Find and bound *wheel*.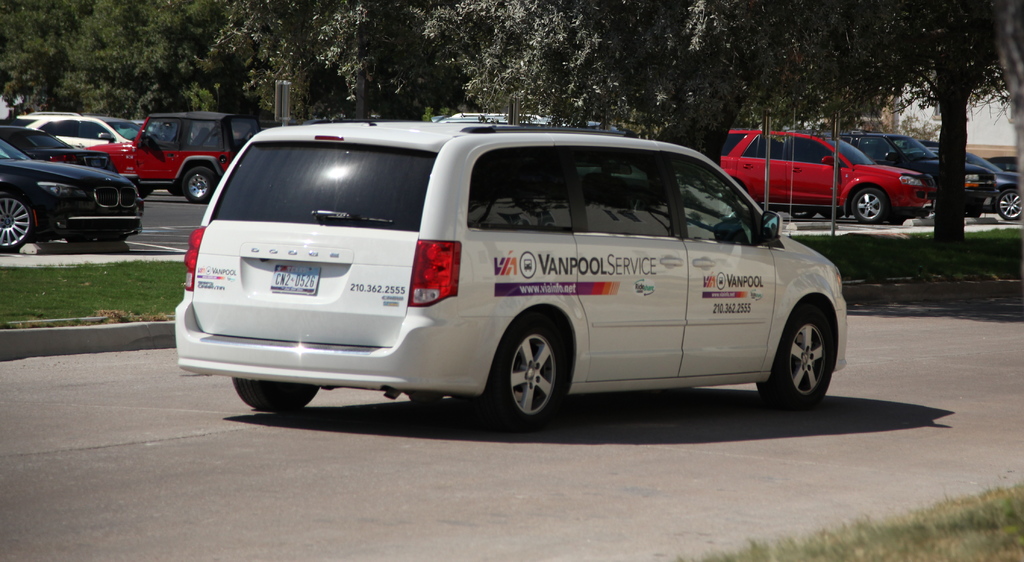
Bound: (818,209,844,216).
